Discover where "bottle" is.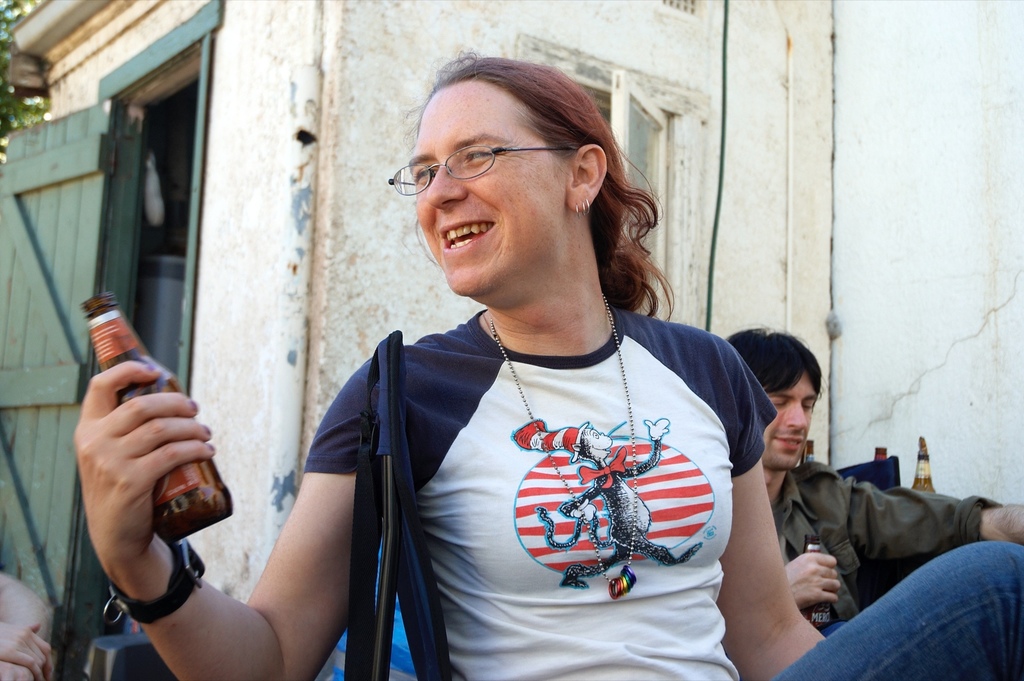
Discovered at select_region(77, 293, 232, 547).
